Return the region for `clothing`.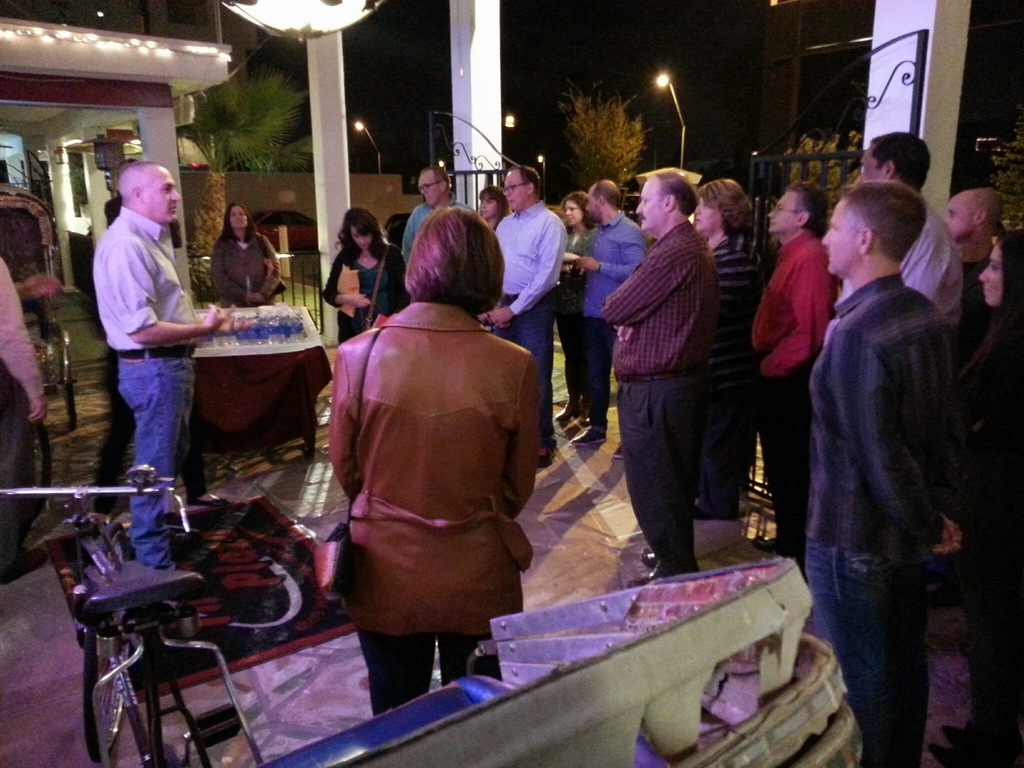
(x1=969, y1=315, x2=1023, y2=728).
